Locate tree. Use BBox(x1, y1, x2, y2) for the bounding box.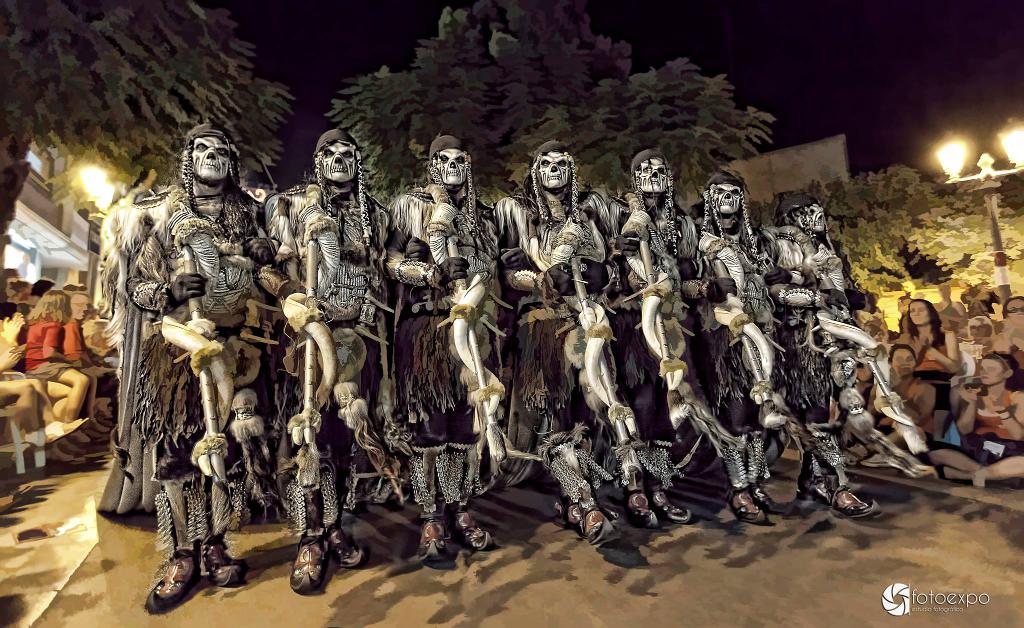
BBox(0, 0, 298, 281).
